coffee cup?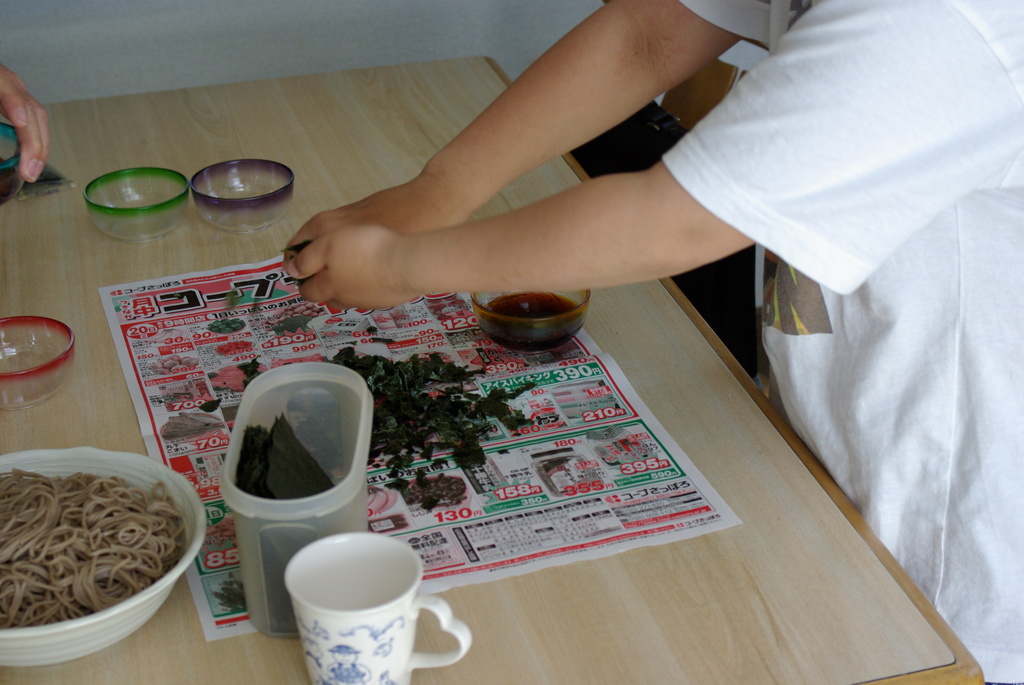
box(283, 532, 474, 684)
